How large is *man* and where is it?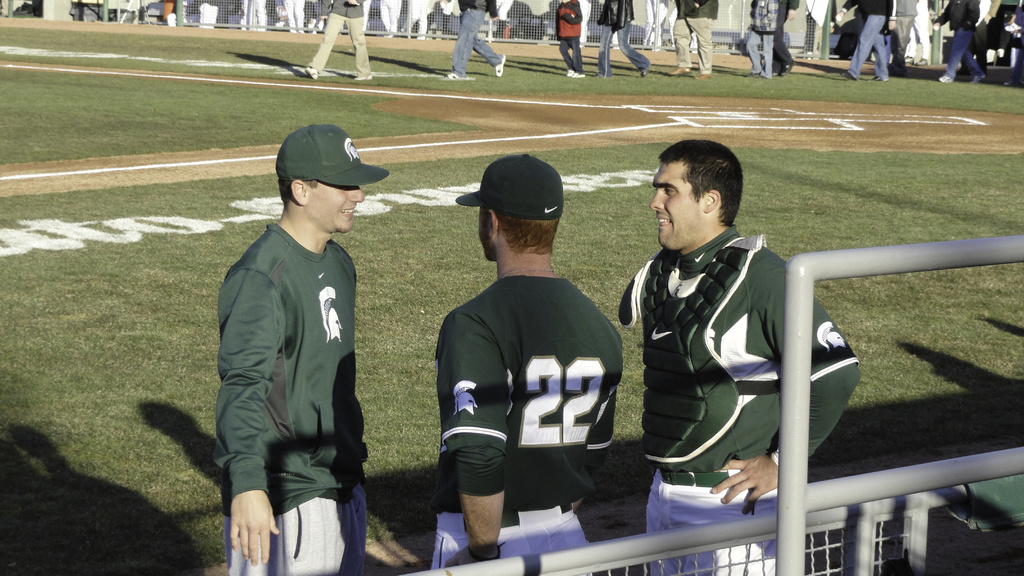
Bounding box: select_region(303, 0, 375, 81).
